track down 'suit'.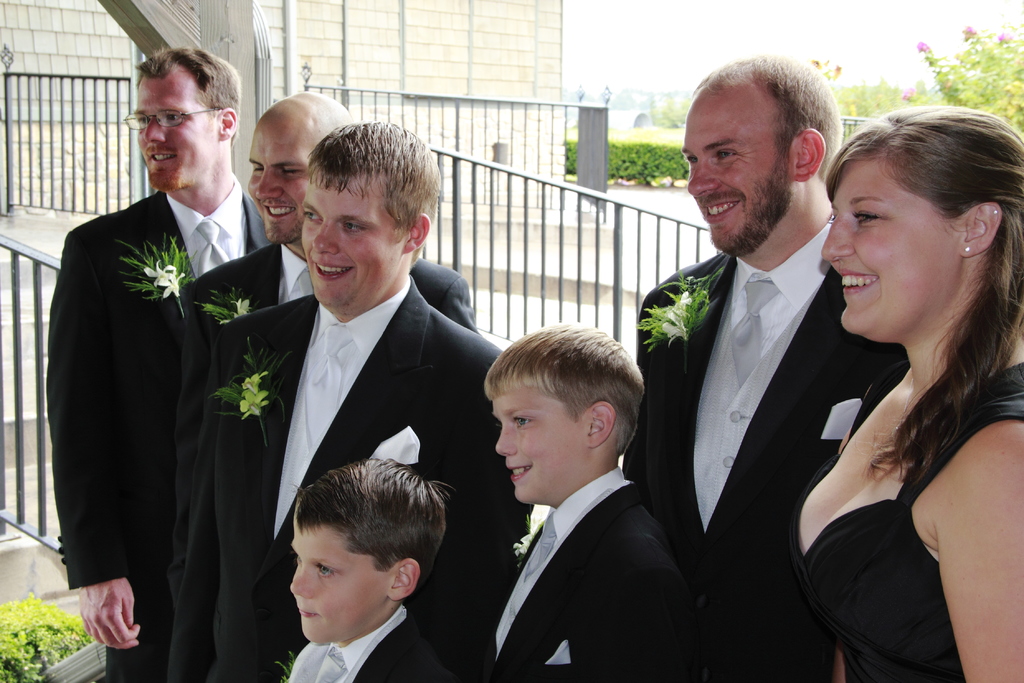
Tracked to x1=51 y1=79 x2=243 y2=670.
